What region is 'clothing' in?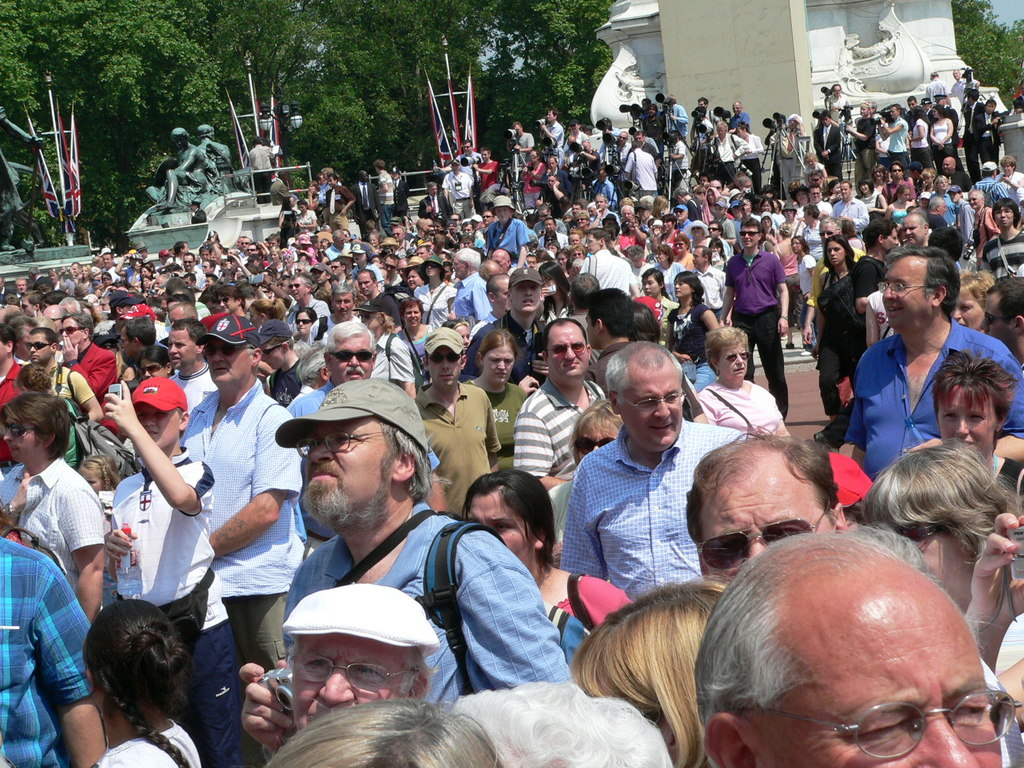
(958,97,984,167).
